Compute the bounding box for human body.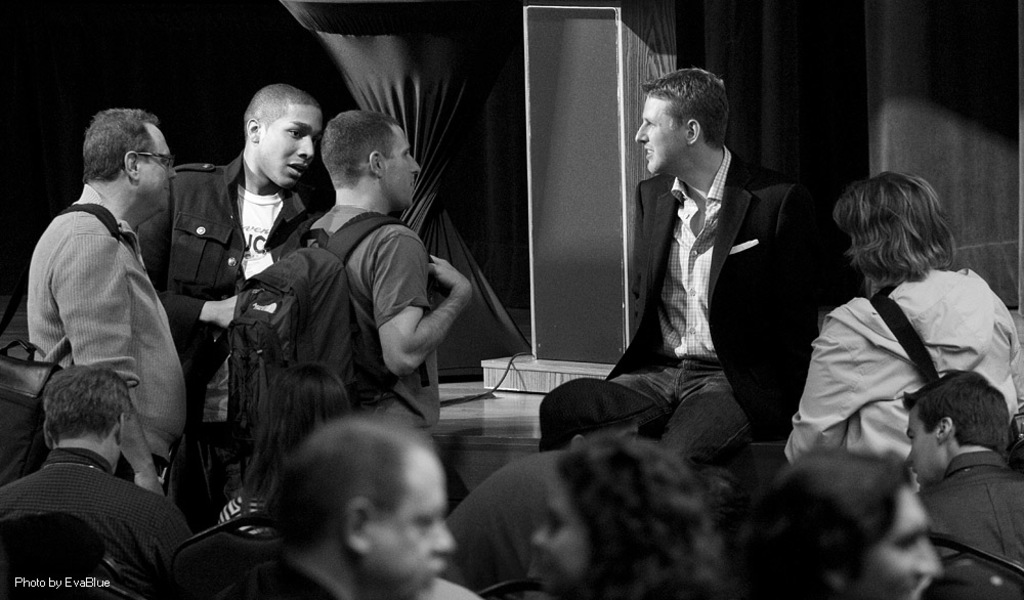
x1=930 y1=448 x2=1023 y2=565.
